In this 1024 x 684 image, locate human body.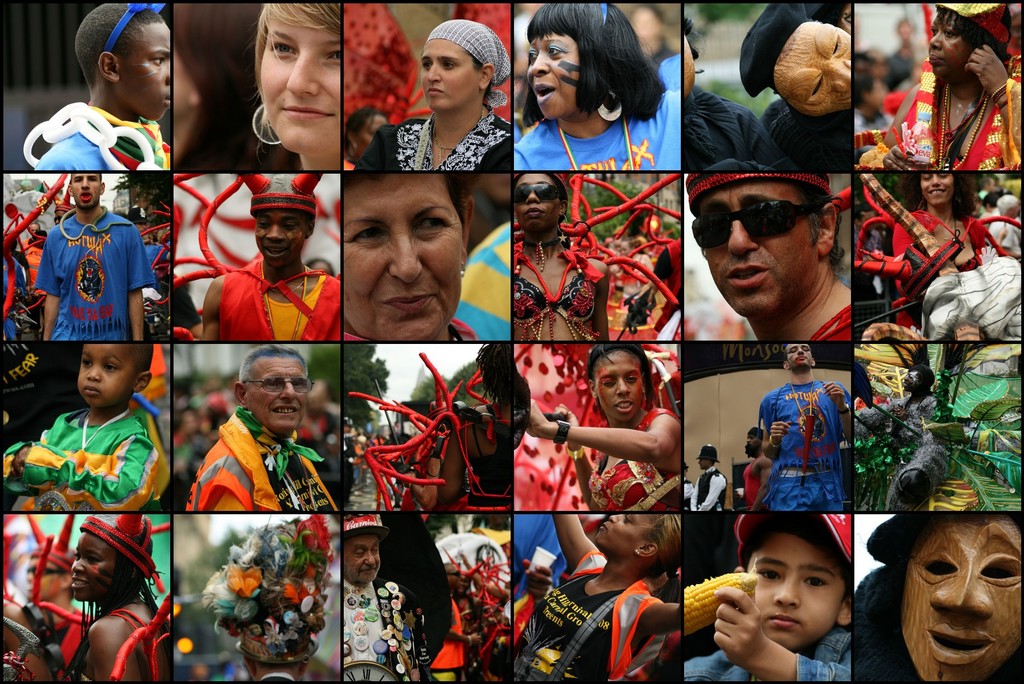
Bounding box: 182/398/341/507.
